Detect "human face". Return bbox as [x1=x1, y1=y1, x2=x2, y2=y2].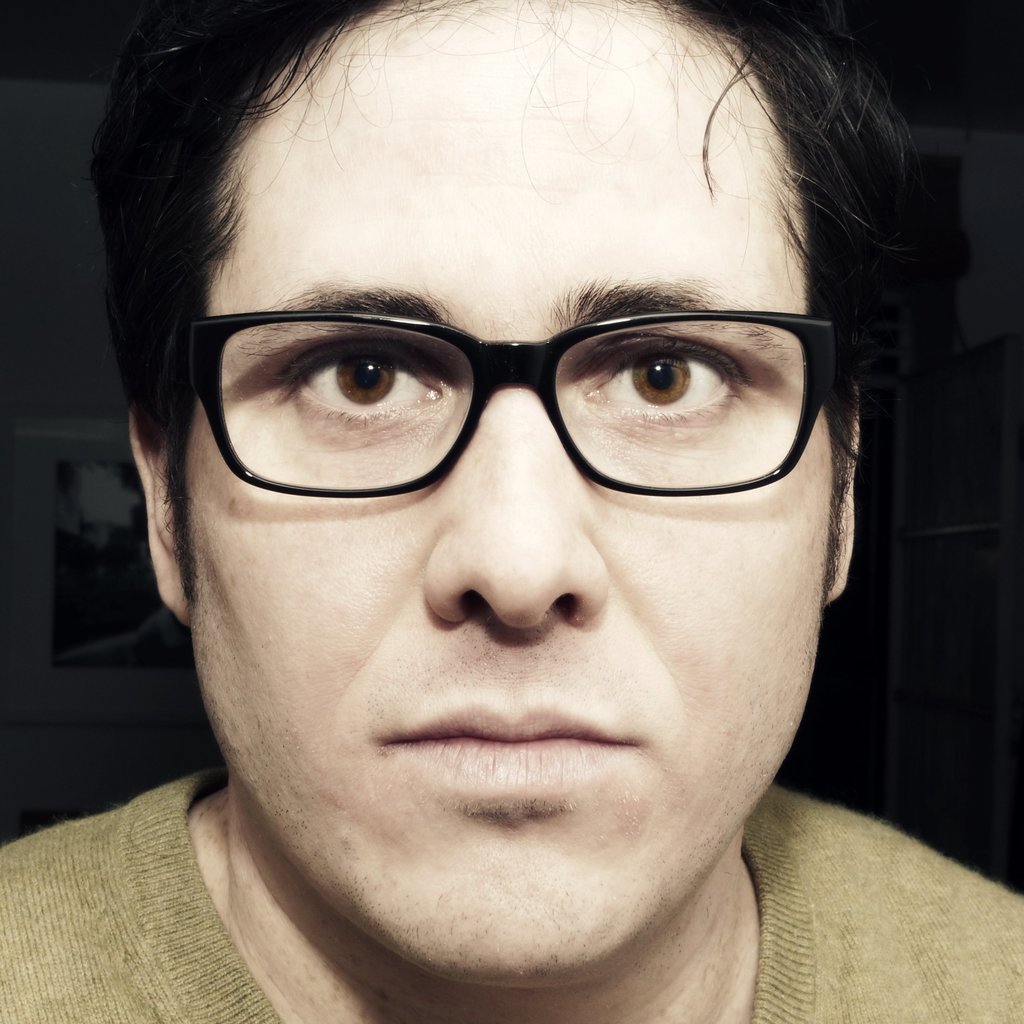
[x1=177, y1=1, x2=833, y2=979].
